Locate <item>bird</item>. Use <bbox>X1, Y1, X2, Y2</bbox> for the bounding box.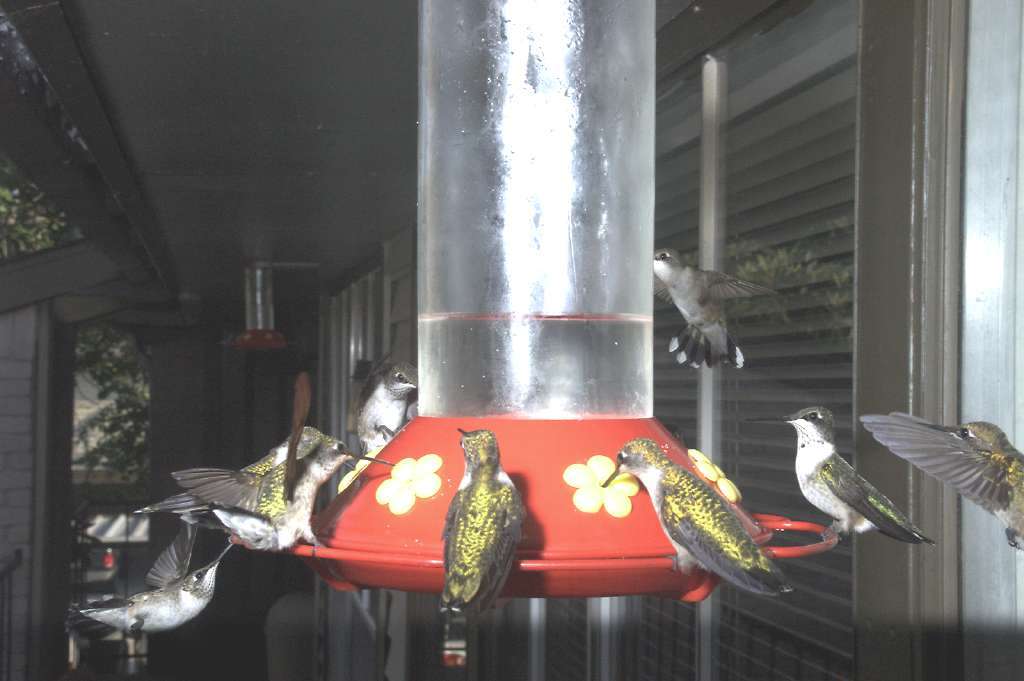
<bbox>344, 356, 428, 474</bbox>.
